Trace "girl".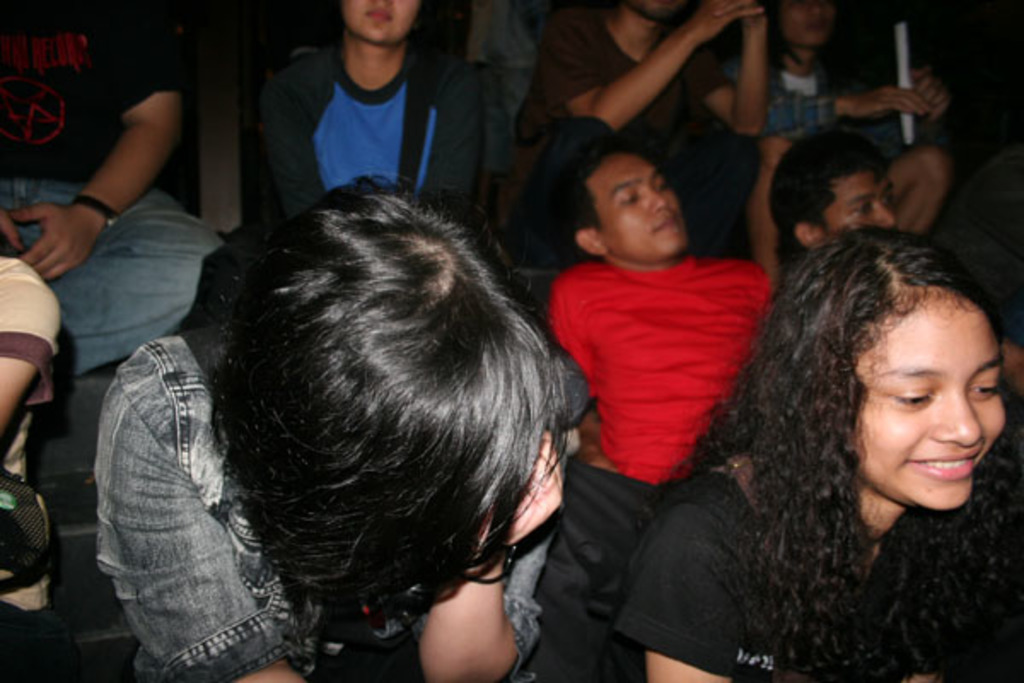
Traced to 92 171 568 681.
